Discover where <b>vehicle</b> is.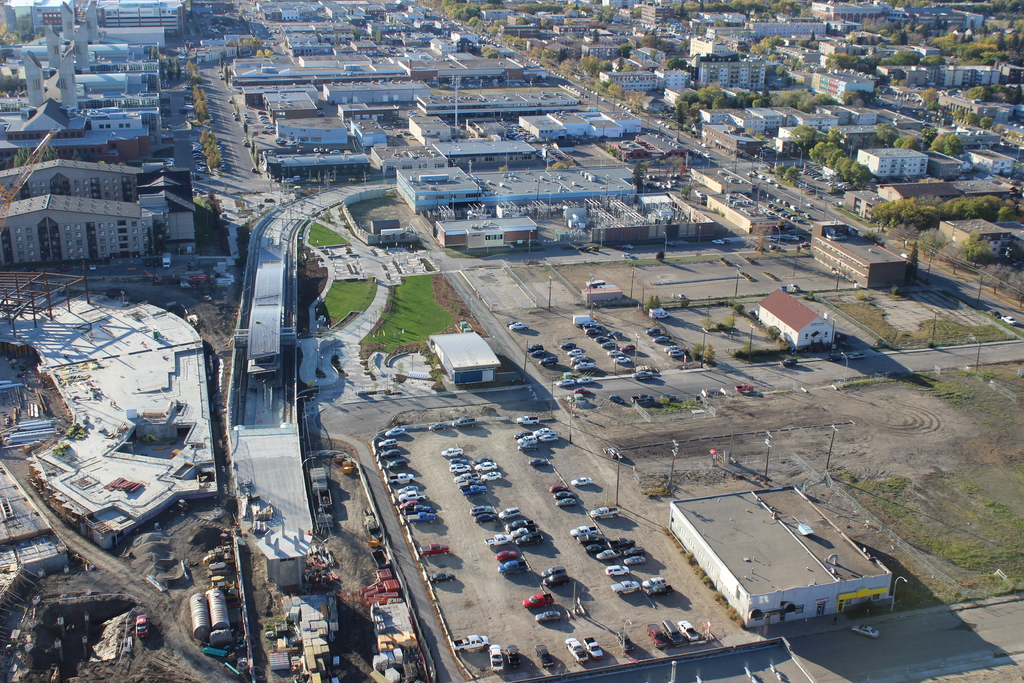
Discovered at rect(611, 355, 631, 366).
